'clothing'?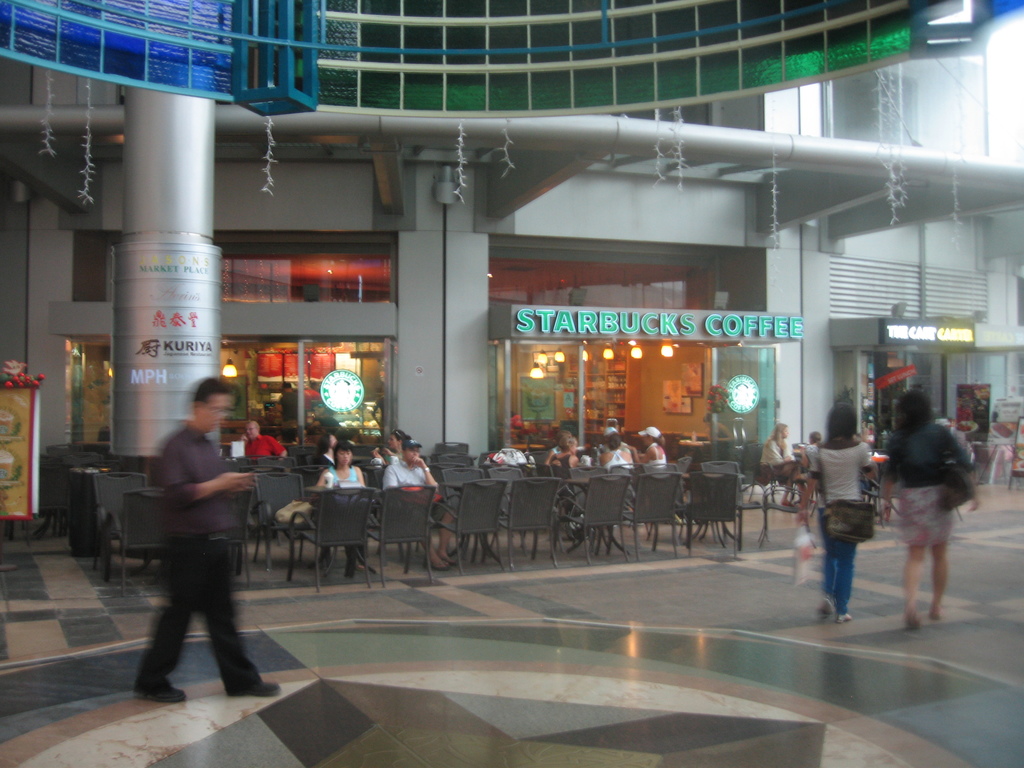
(127, 391, 261, 677)
